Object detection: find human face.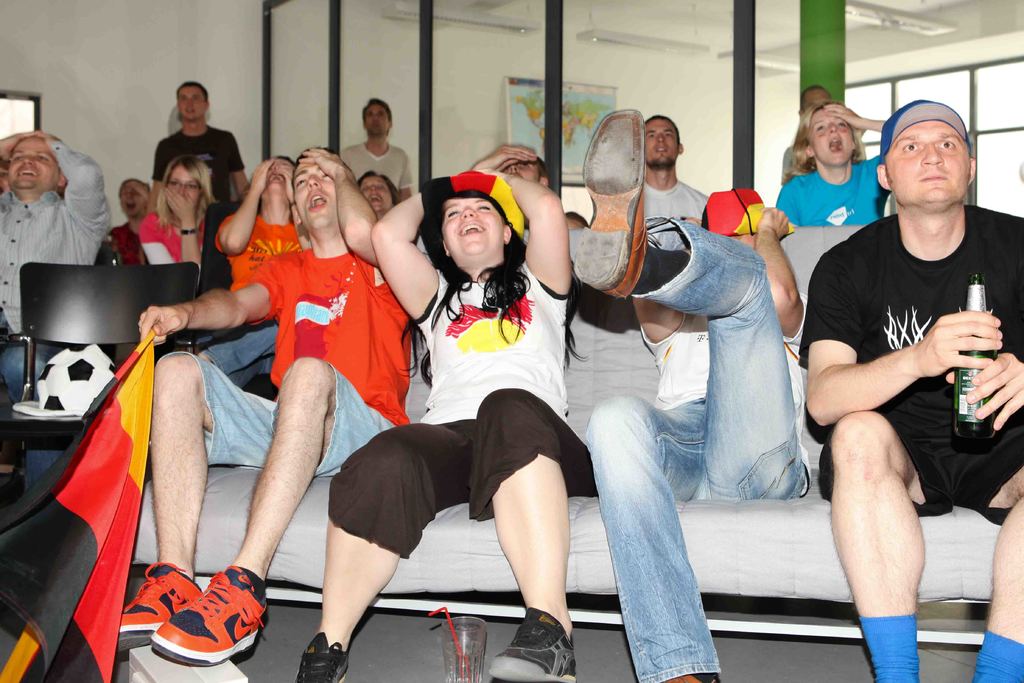
(left=811, top=99, right=852, bottom=168).
